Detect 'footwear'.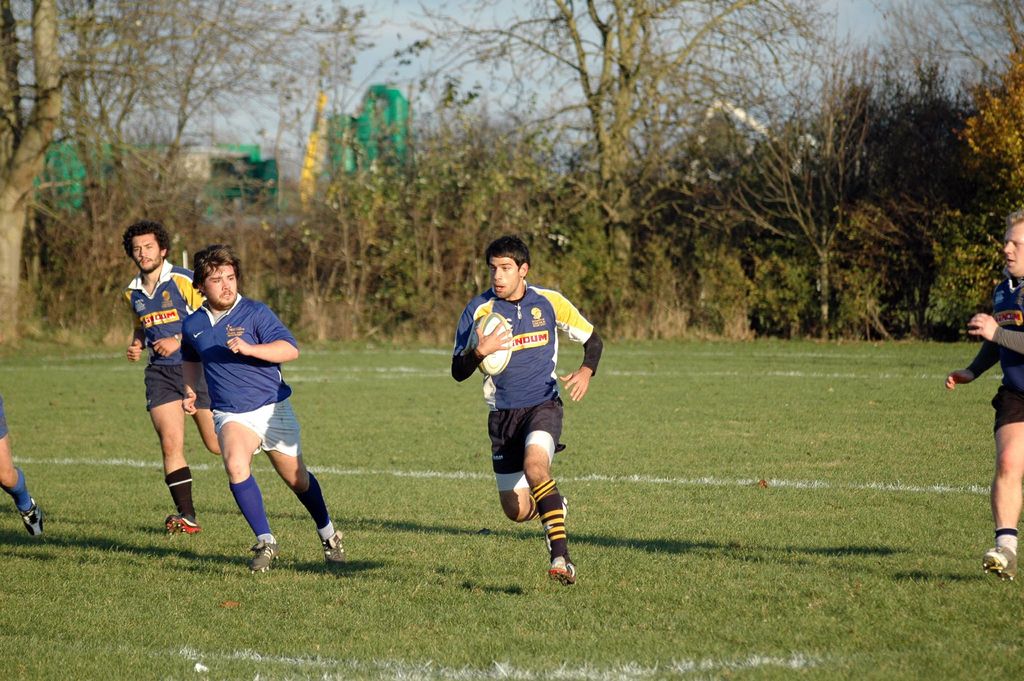
Detected at bbox=(982, 551, 1016, 580).
